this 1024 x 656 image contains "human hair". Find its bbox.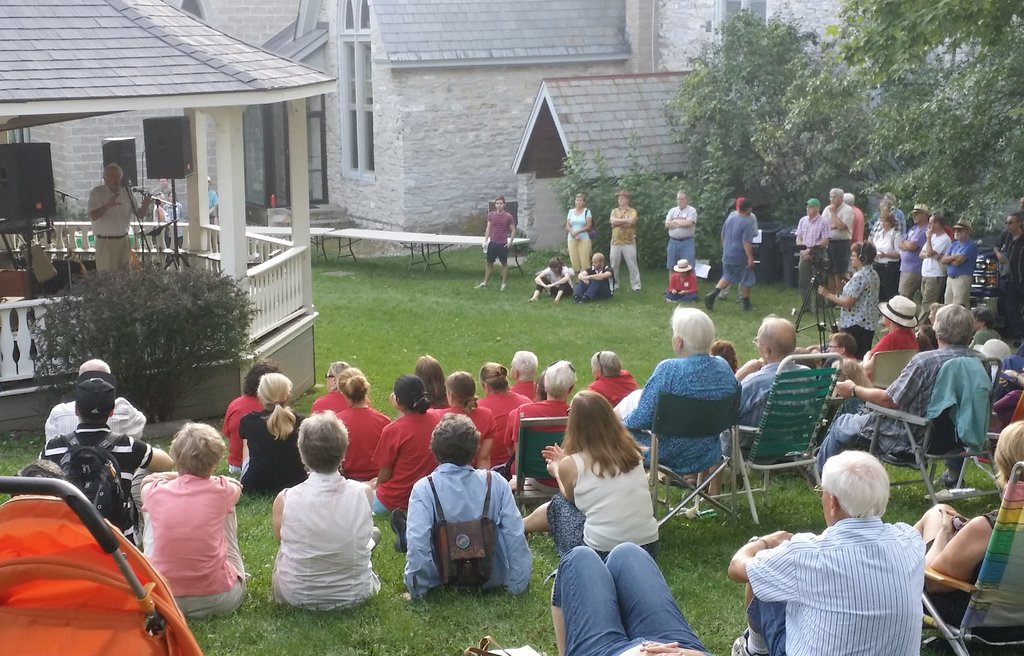
detection(882, 212, 898, 228).
